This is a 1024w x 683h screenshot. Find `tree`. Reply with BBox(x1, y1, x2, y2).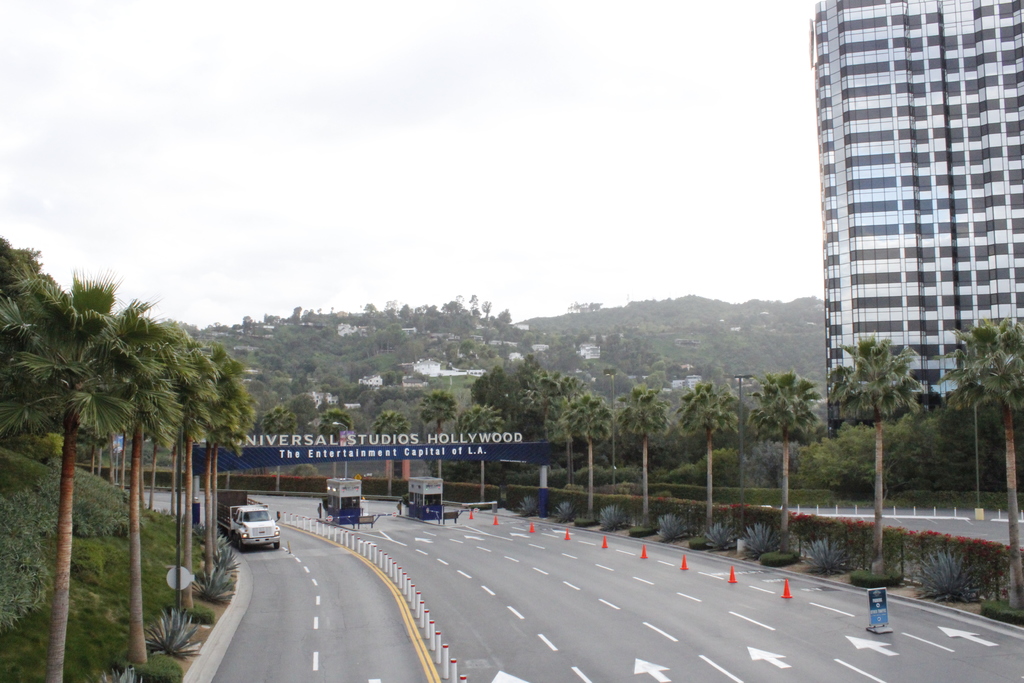
BBox(558, 394, 614, 525).
